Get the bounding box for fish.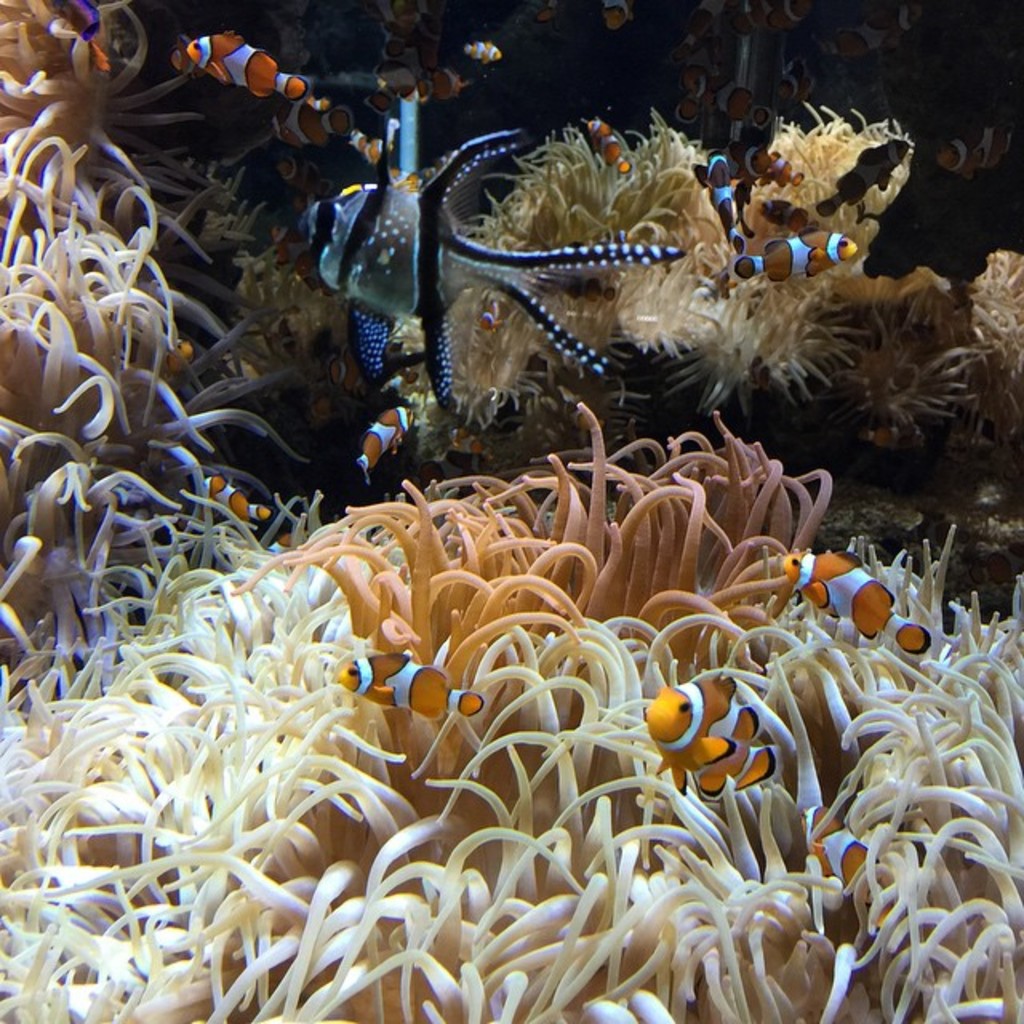
[573,114,630,170].
